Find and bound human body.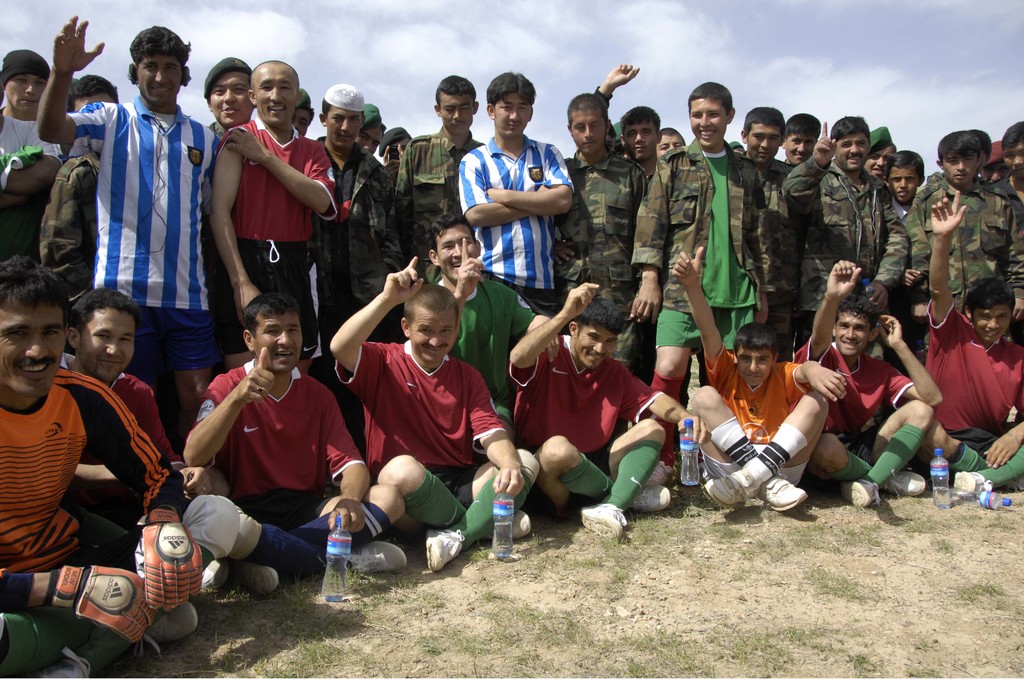
Bound: <region>11, 250, 199, 655</region>.
